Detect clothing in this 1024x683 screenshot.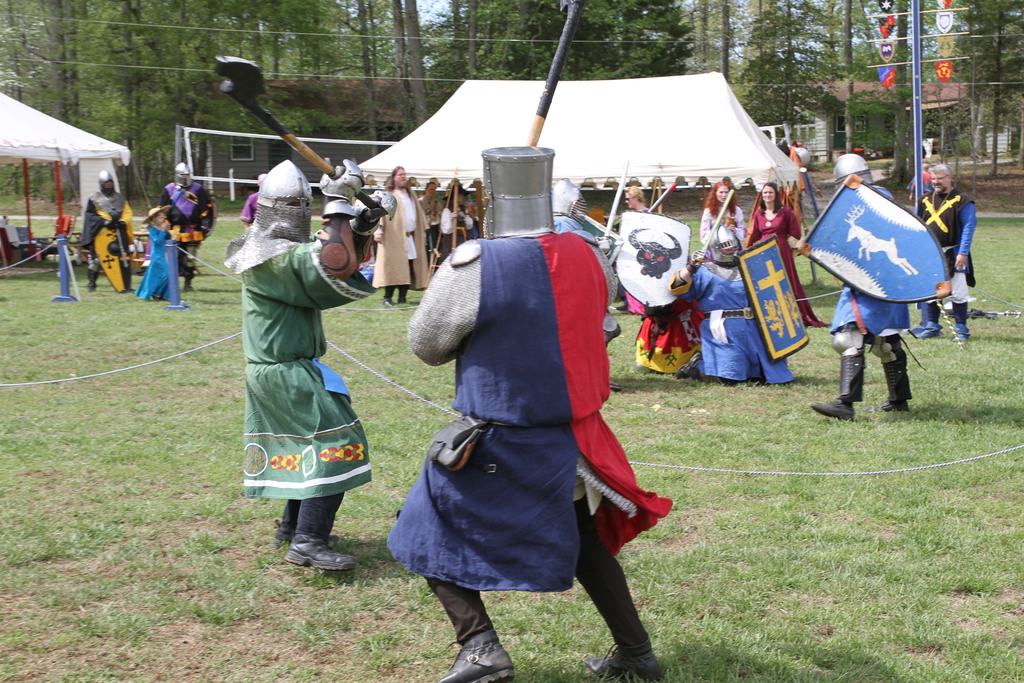
Detection: (x1=916, y1=186, x2=977, y2=305).
